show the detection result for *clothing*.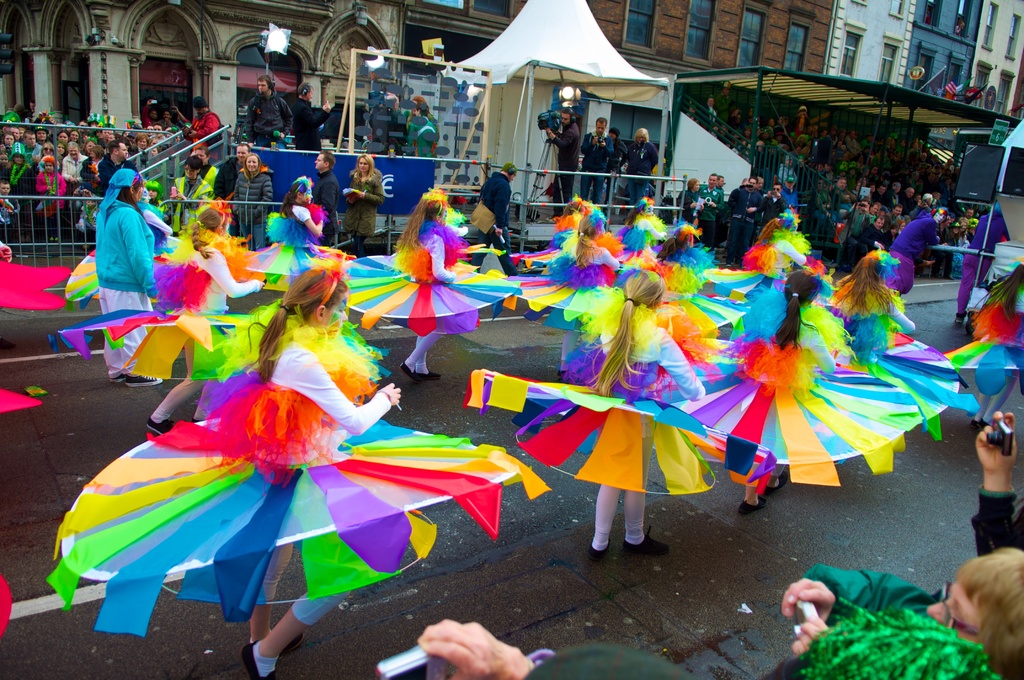
<box>801,567,996,679</box>.
